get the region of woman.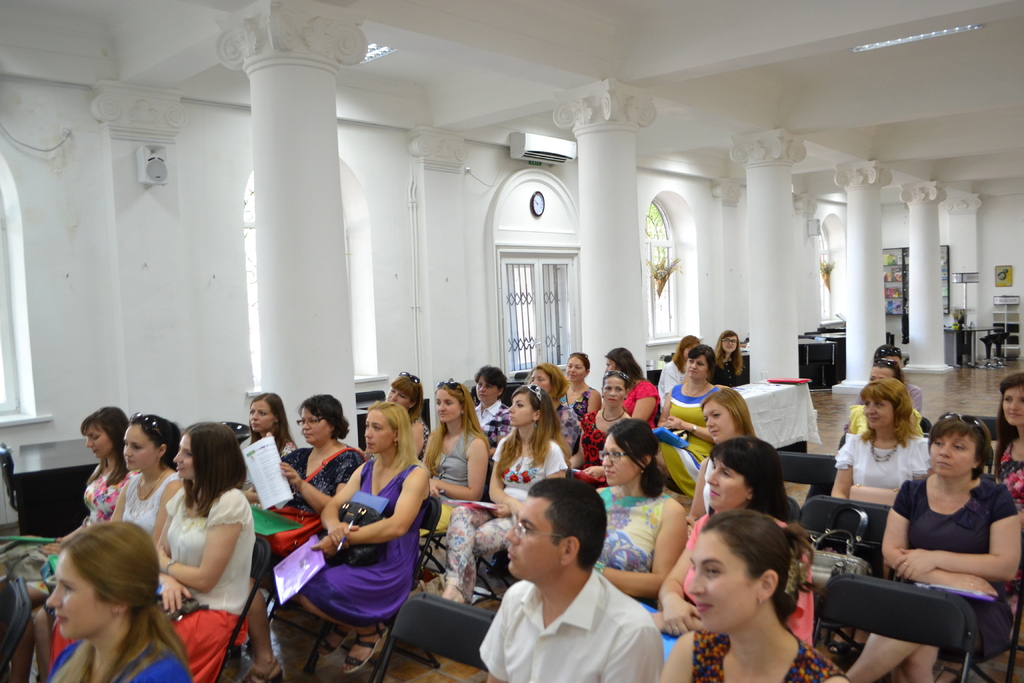
[x1=38, y1=518, x2=194, y2=682].
